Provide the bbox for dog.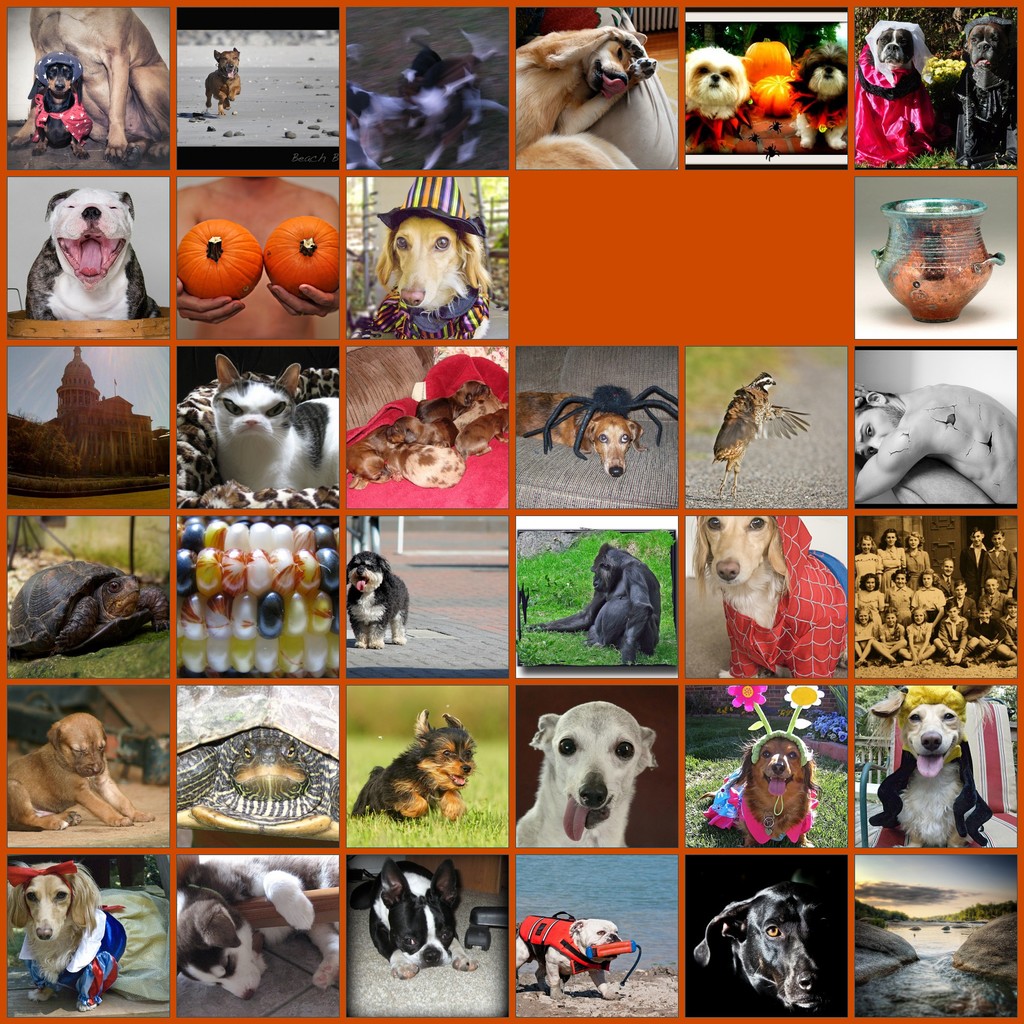
6 862 169 1009.
